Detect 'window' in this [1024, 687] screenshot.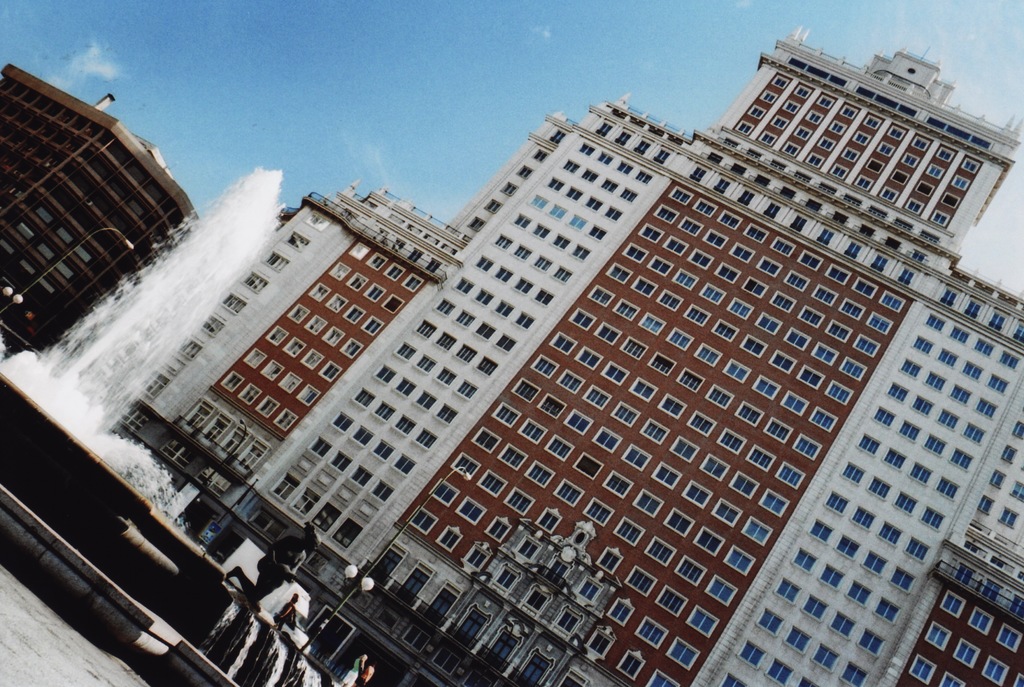
Detection: (x1=961, y1=159, x2=977, y2=172).
